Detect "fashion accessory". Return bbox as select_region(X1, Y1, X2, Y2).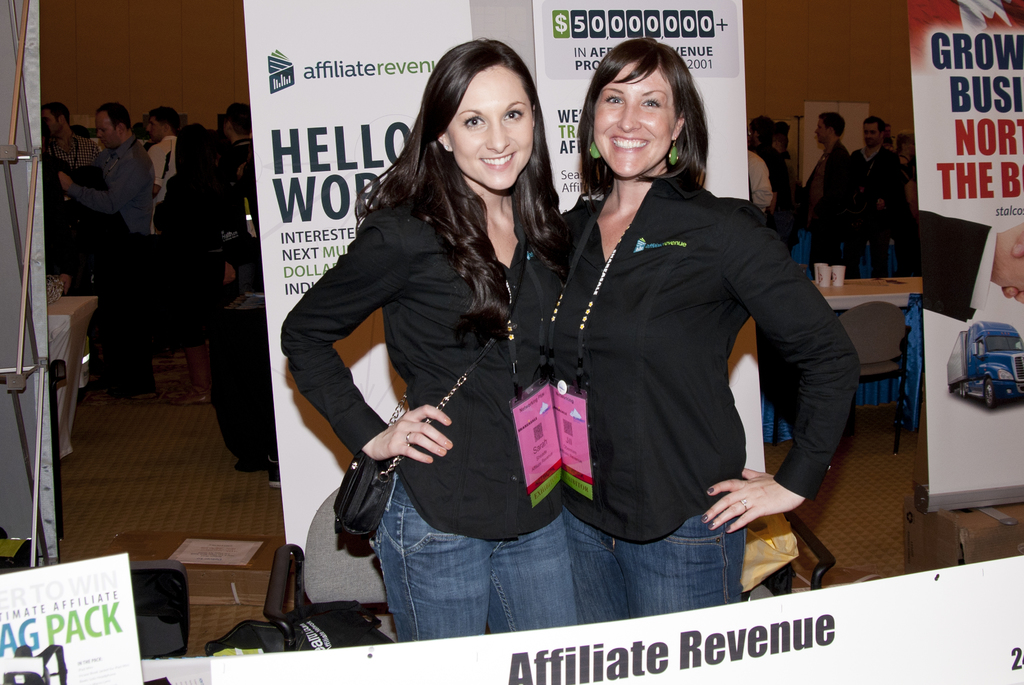
select_region(668, 138, 678, 164).
